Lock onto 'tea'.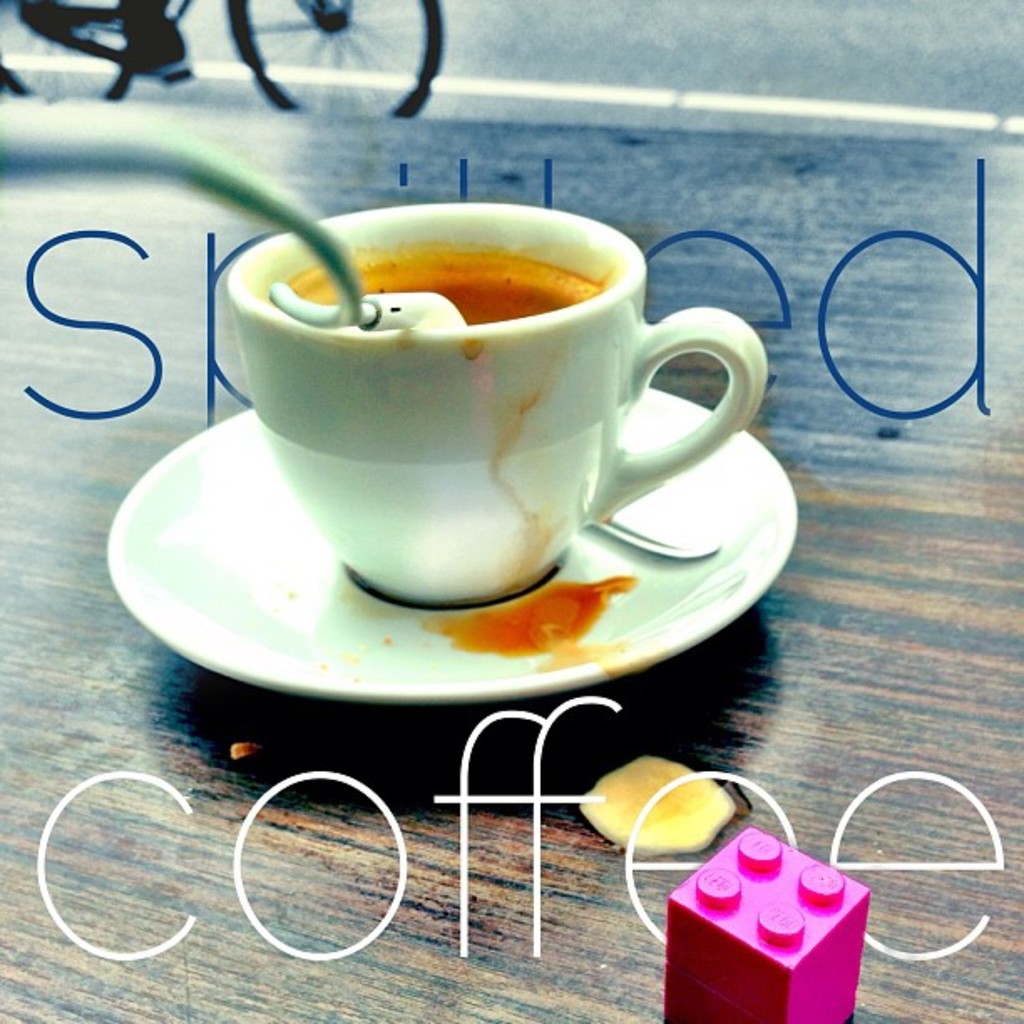
Locked: [268, 239, 596, 330].
